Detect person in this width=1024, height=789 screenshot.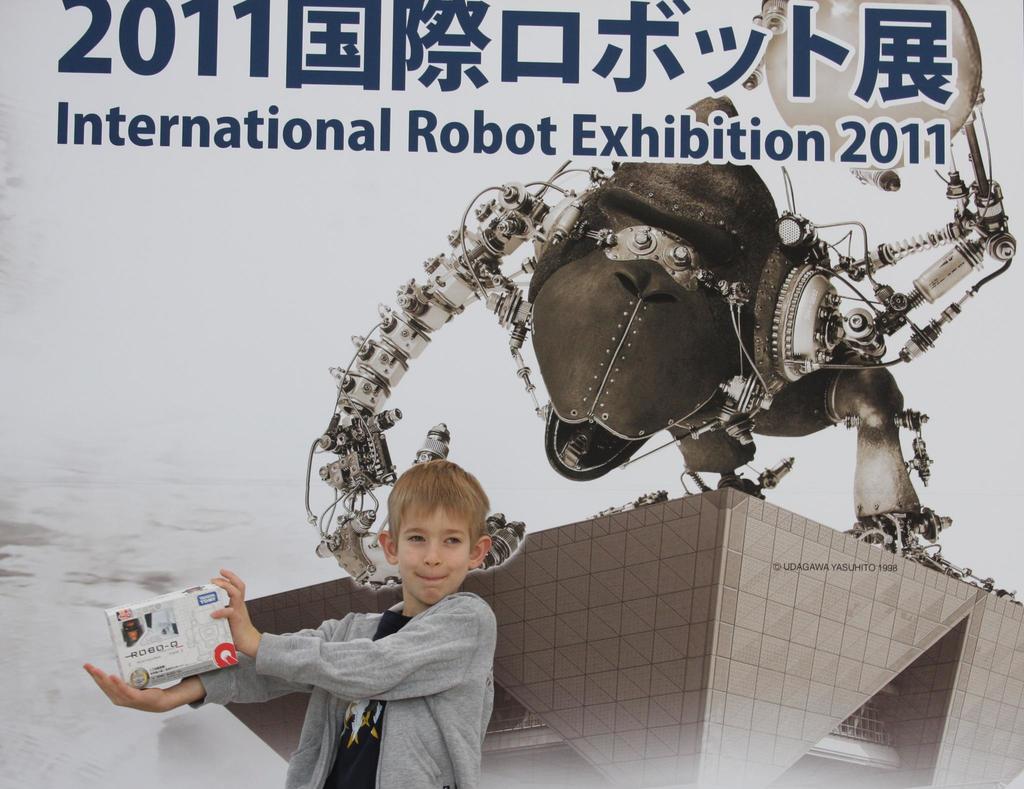
Detection: detection(78, 459, 497, 788).
